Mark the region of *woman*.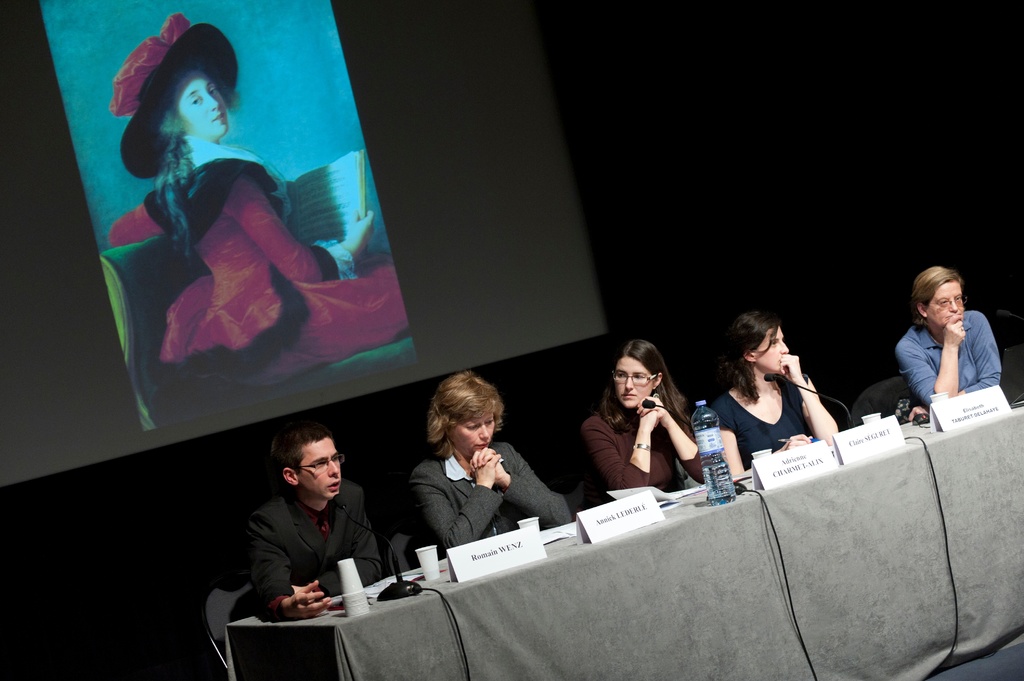
Region: 132/6/415/422.
